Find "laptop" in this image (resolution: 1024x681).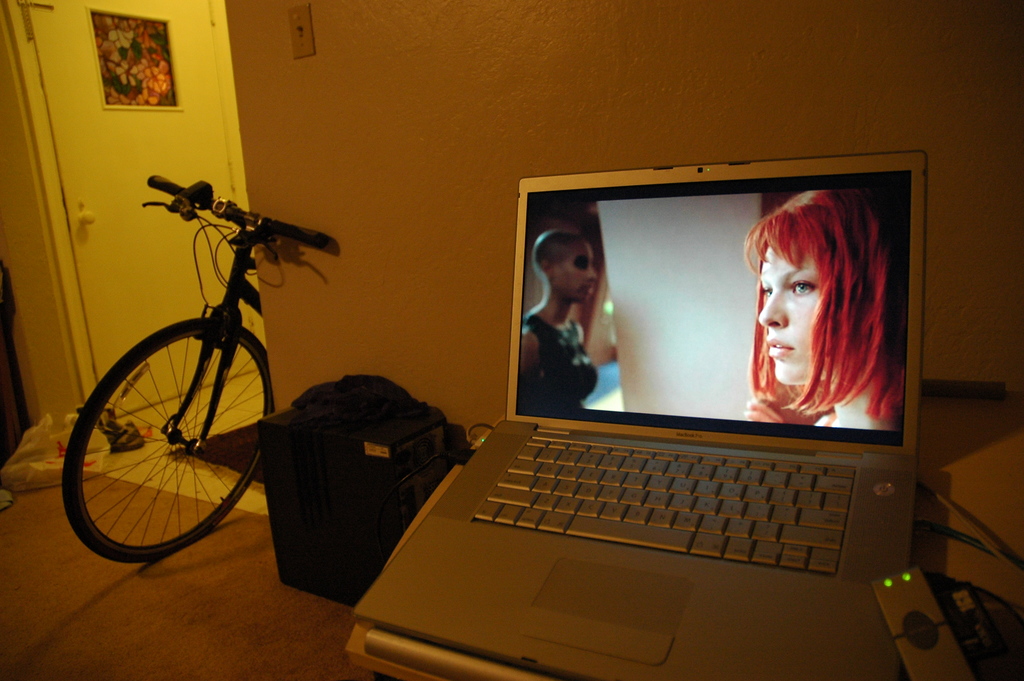
rect(356, 149, 924, 680).
